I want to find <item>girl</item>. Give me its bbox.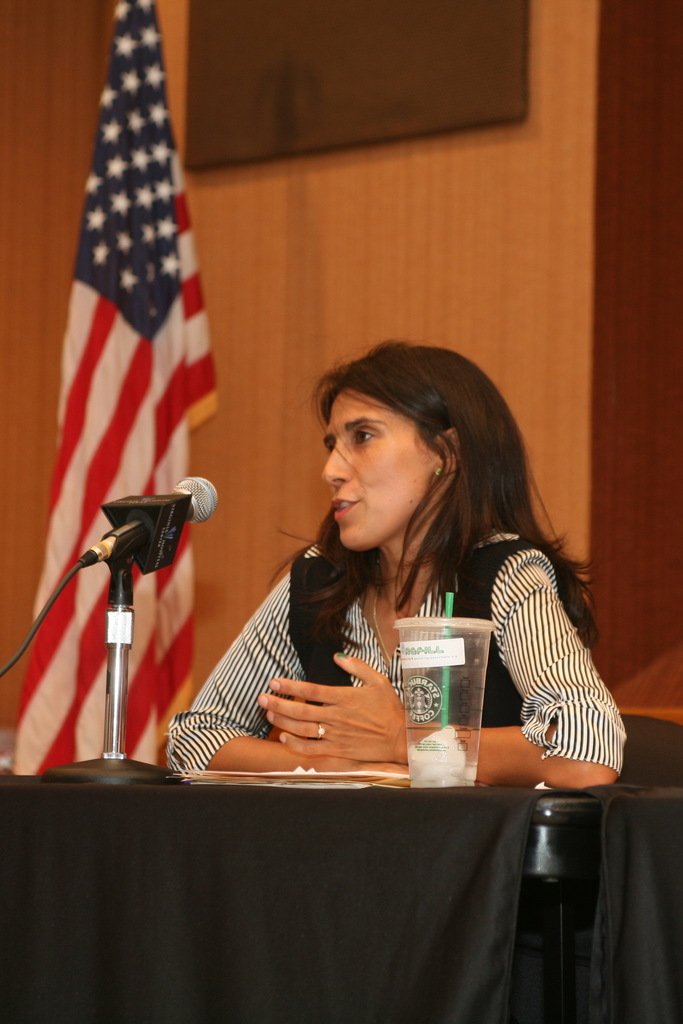
170:336:627:787.
